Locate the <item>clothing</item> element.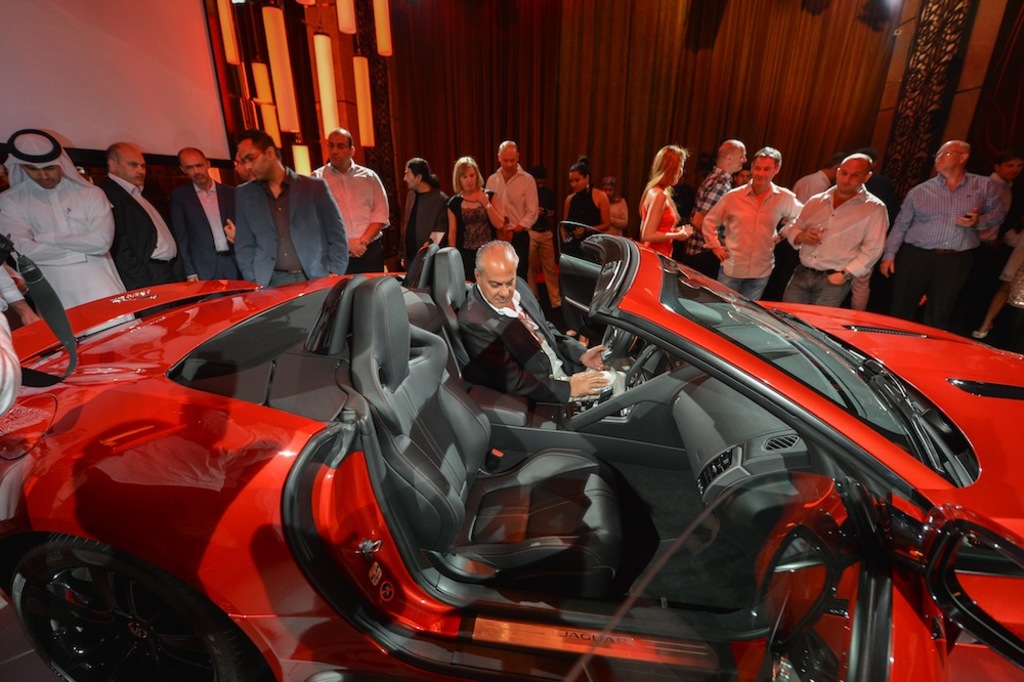
Element bbox: (703, 178, 812, 305).
